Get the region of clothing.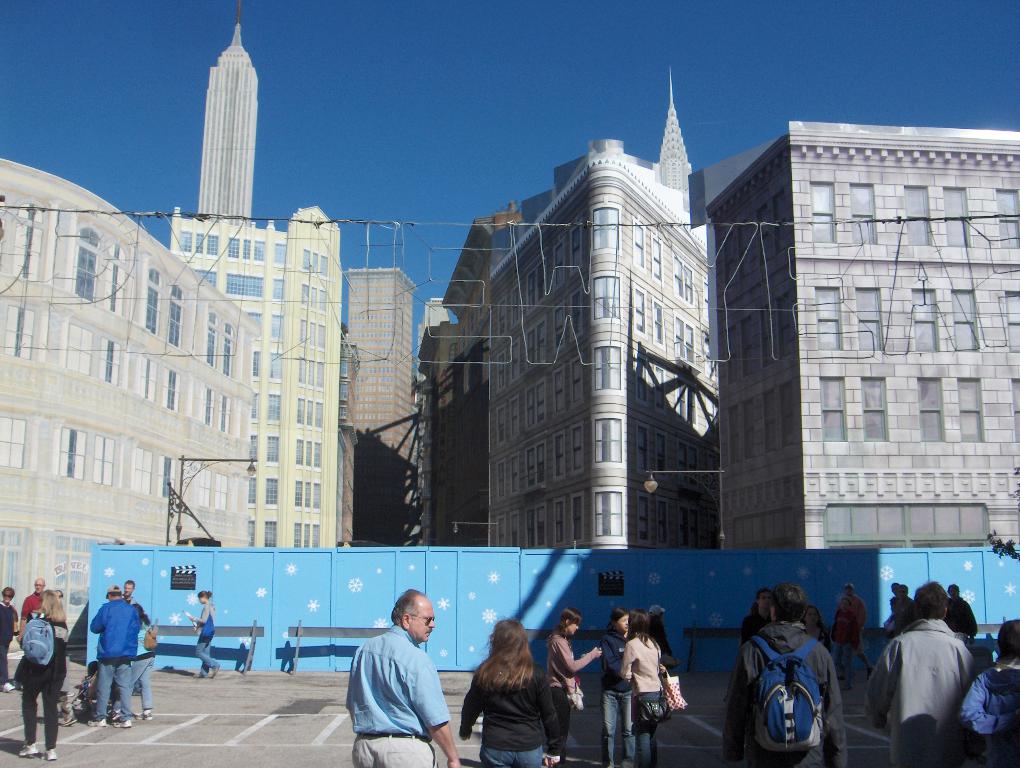
detection(24, 590, 42, 624).
